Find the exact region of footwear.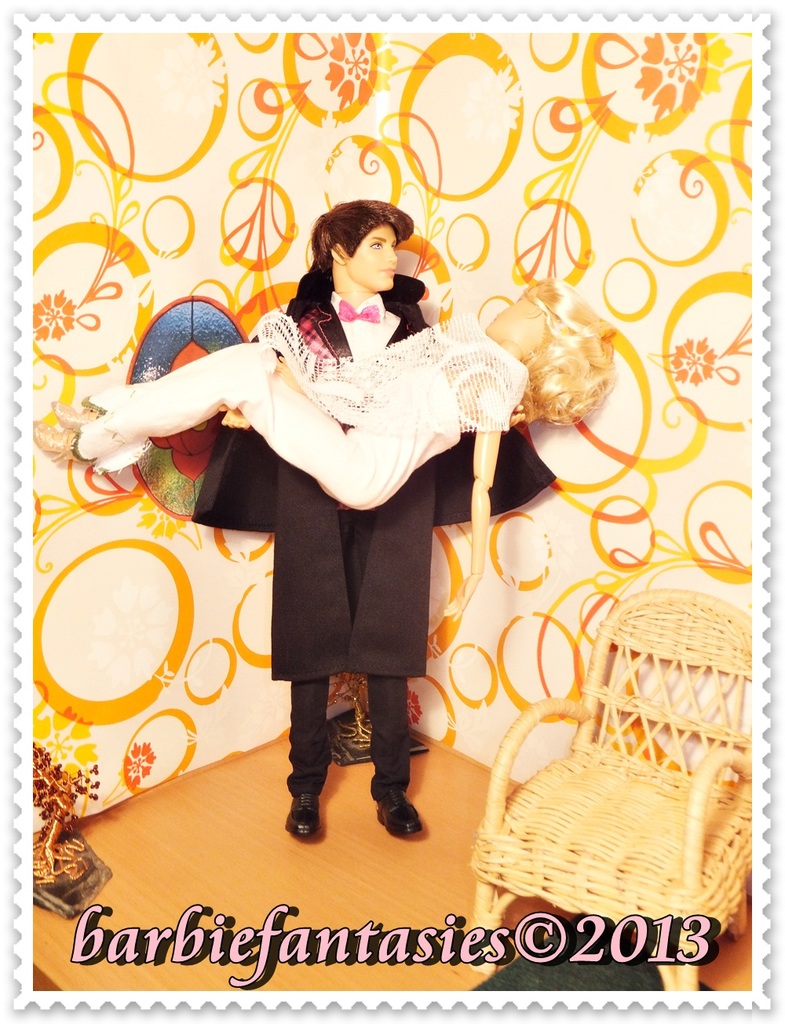
Exact region: <bbox>377, 804, 419, 840</bbox>.
